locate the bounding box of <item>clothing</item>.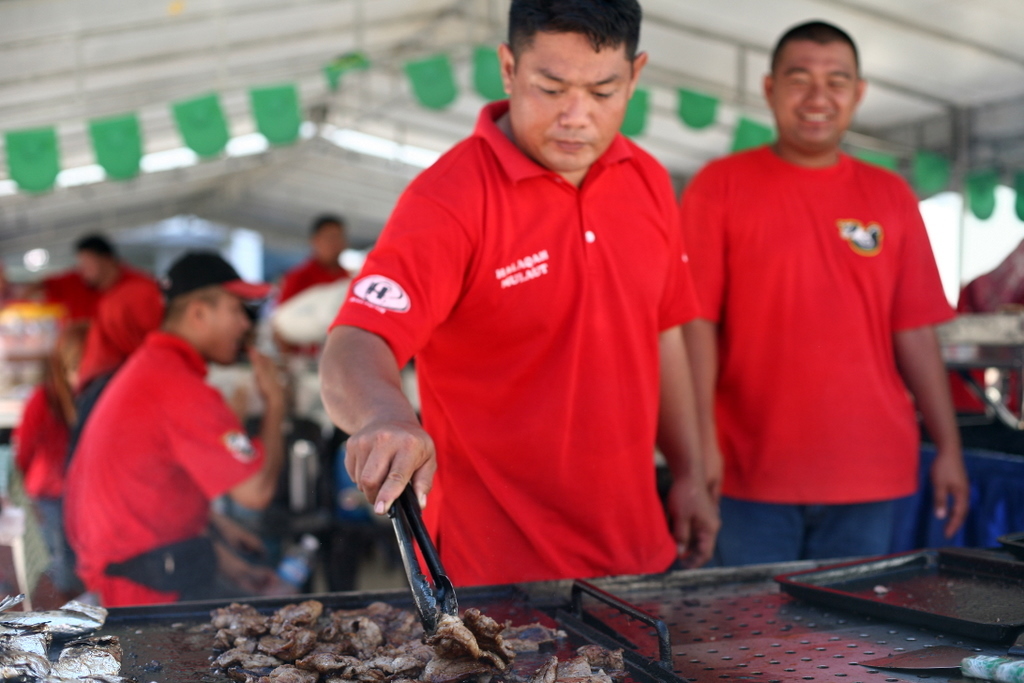
Bounding box: 7:381:86:602.
